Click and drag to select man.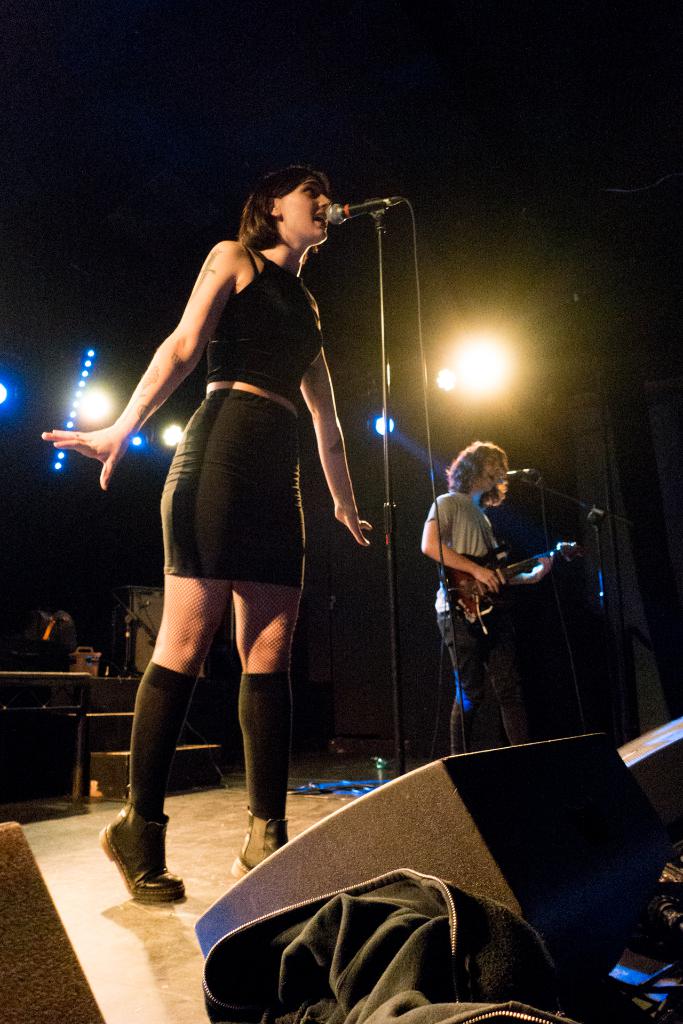
Selection: bbox=[424, 442, 561, 747].
